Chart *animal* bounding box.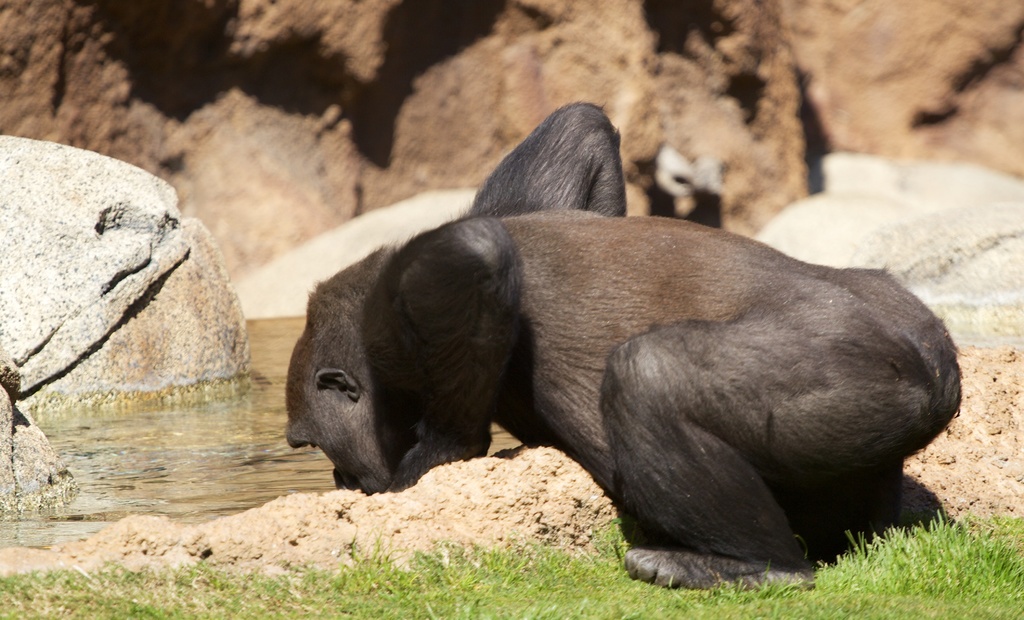
Charted: pyautogui.locateOnScreen(286, 104, 962, 596).
